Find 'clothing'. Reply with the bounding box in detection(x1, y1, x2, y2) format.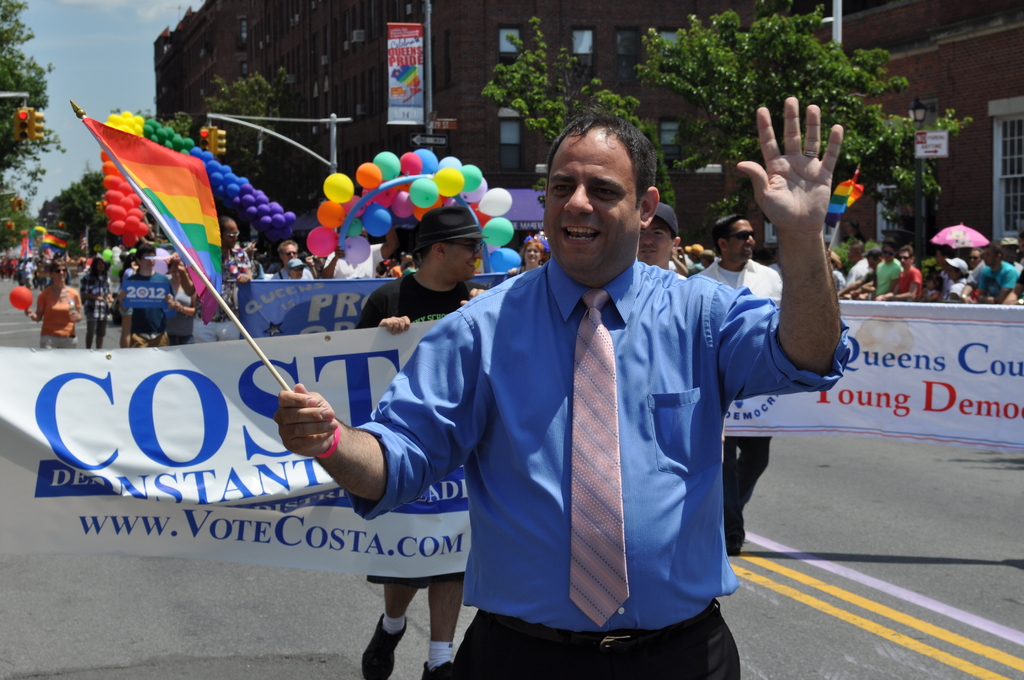
detection(76, 268, 111, 336).
